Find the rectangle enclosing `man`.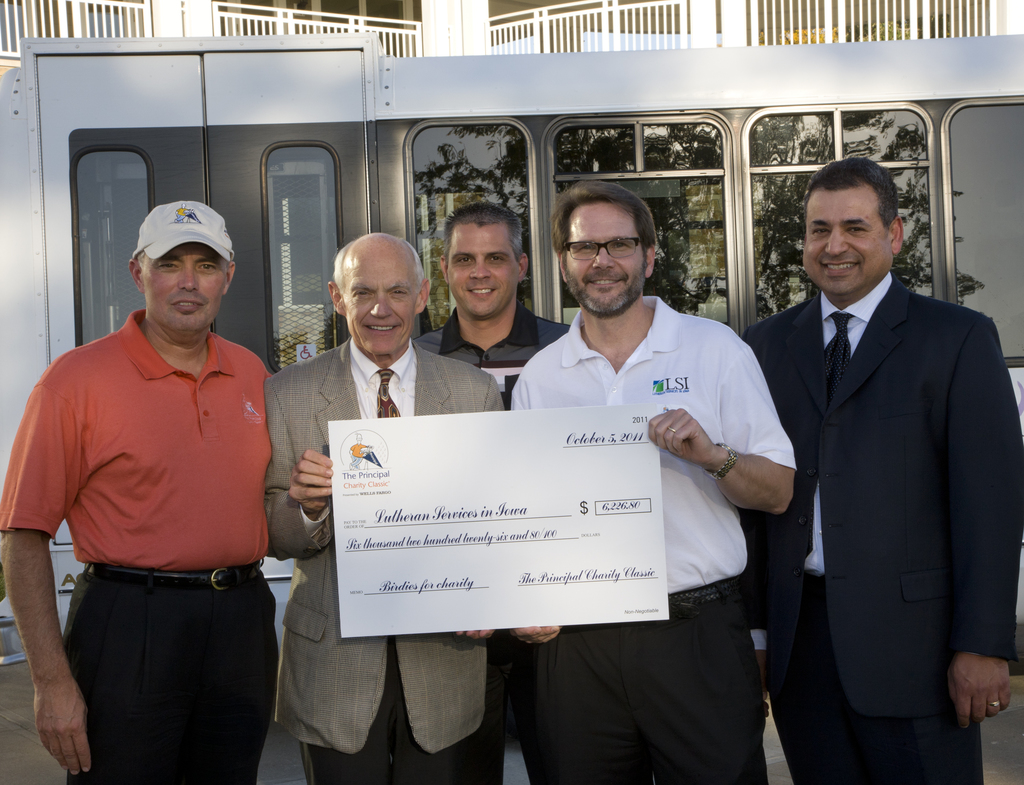
{"x1": 0, "y1": 199, "x2": 273, "y2": 784}.
